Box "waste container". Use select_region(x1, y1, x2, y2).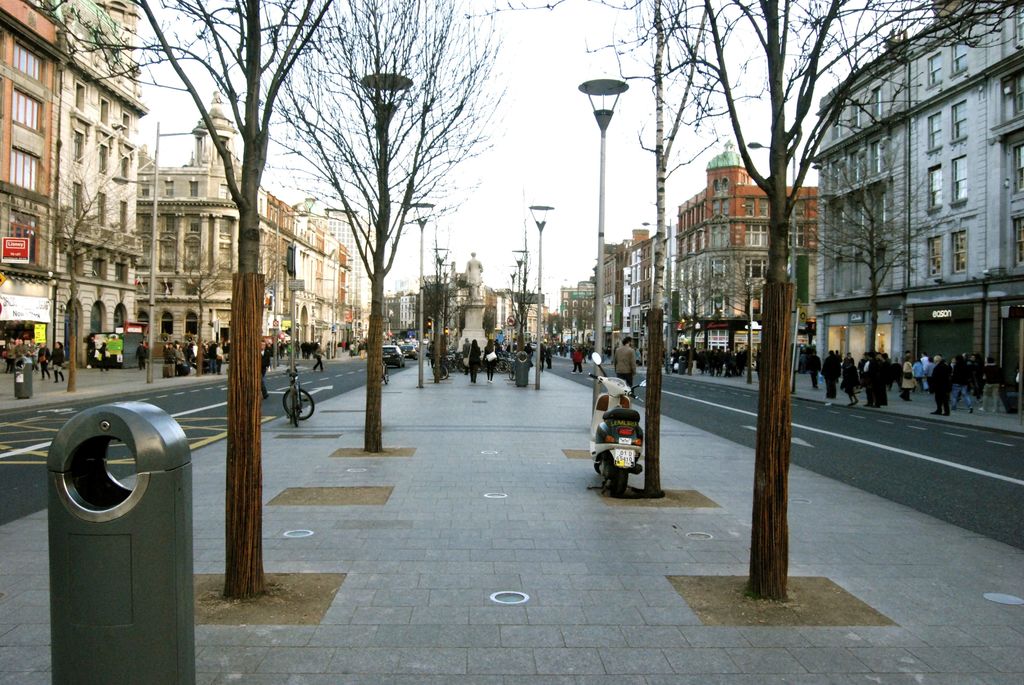
select_region(11, 354, 33, 400).
